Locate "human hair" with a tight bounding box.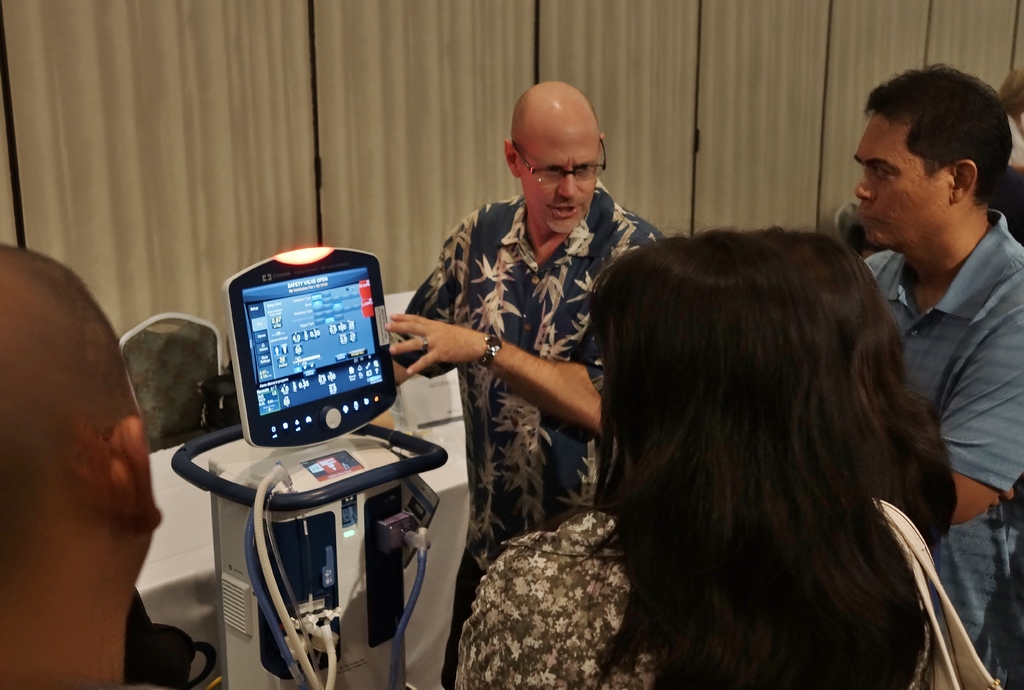
[863, 61, 1017, 213].
